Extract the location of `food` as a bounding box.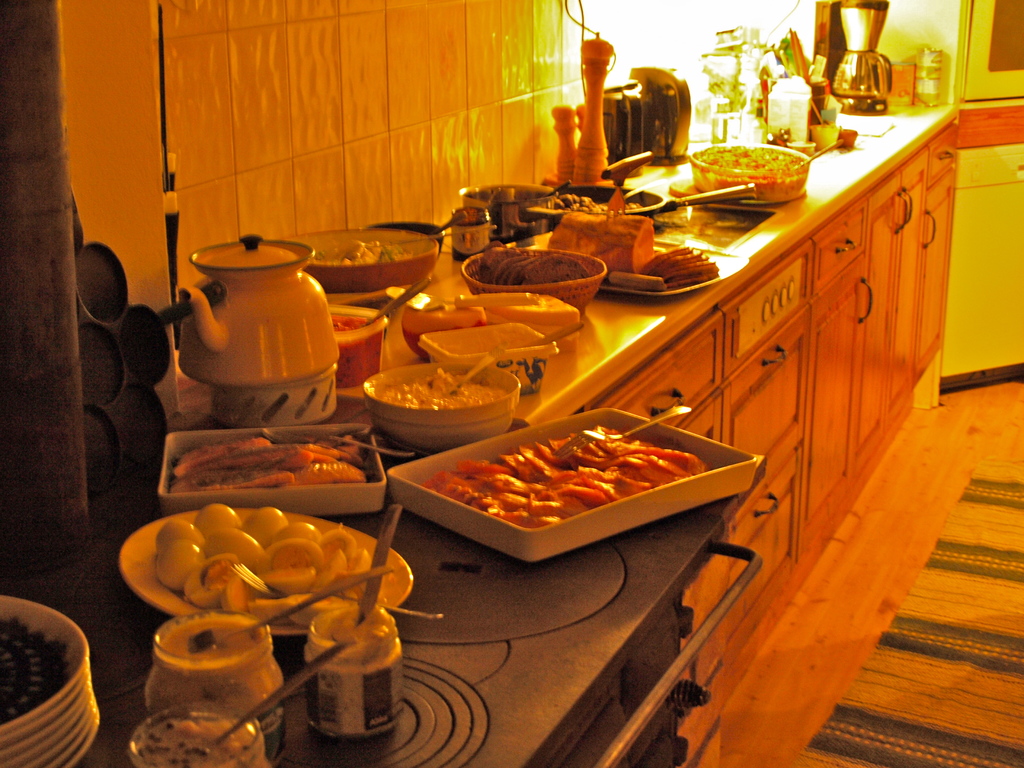
{"left": 314, "top": 609, "right": 390, "bottom": 643}.
